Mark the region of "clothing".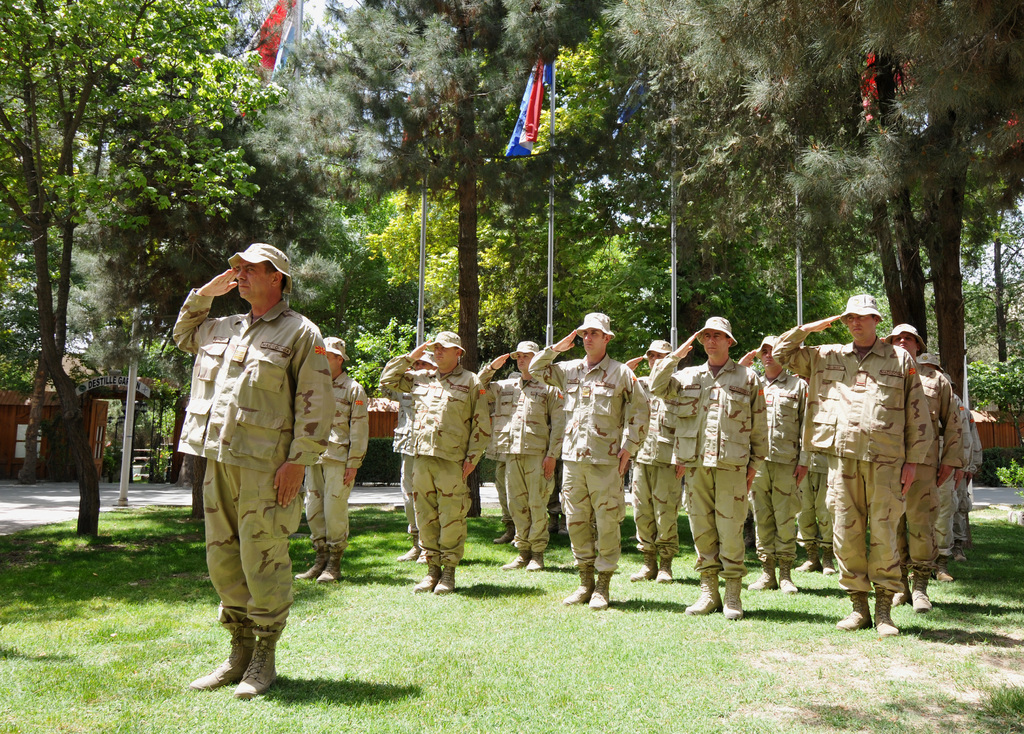
Region: 962,408,975,555.
